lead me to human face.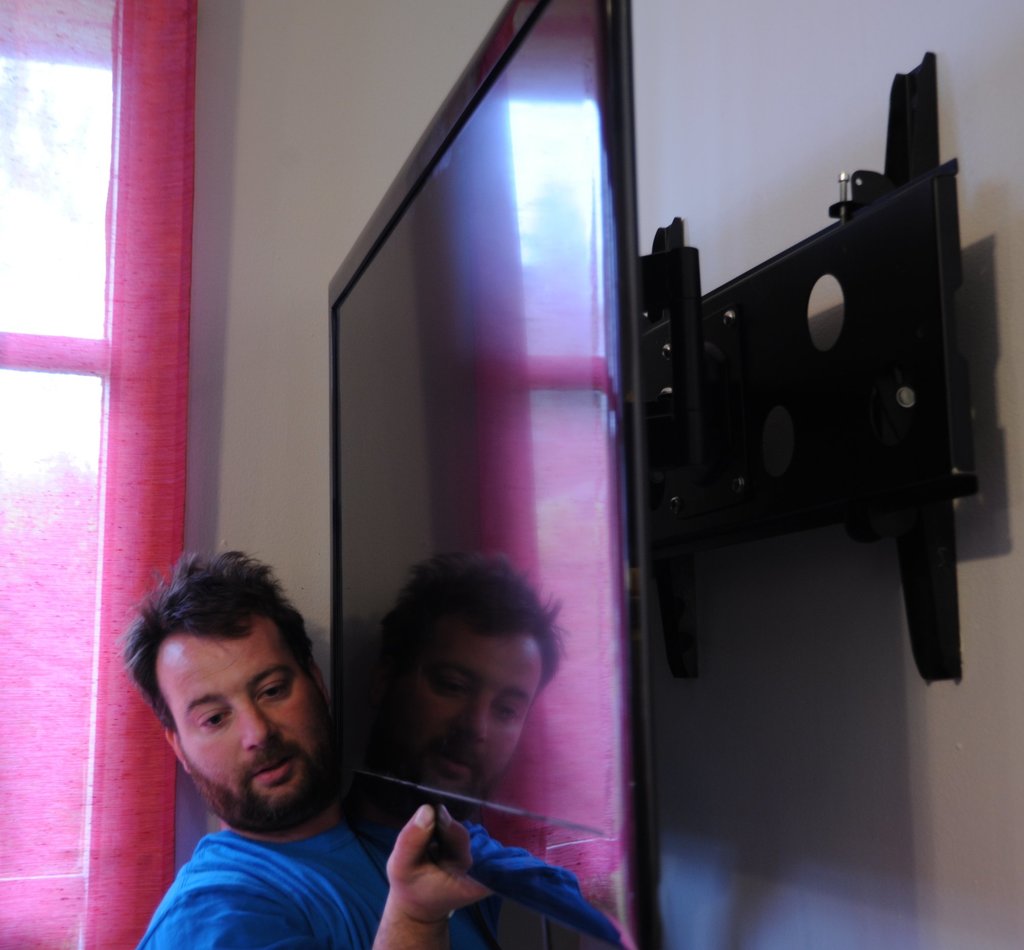
Lead to BBox(157, 628, 333, 803).
